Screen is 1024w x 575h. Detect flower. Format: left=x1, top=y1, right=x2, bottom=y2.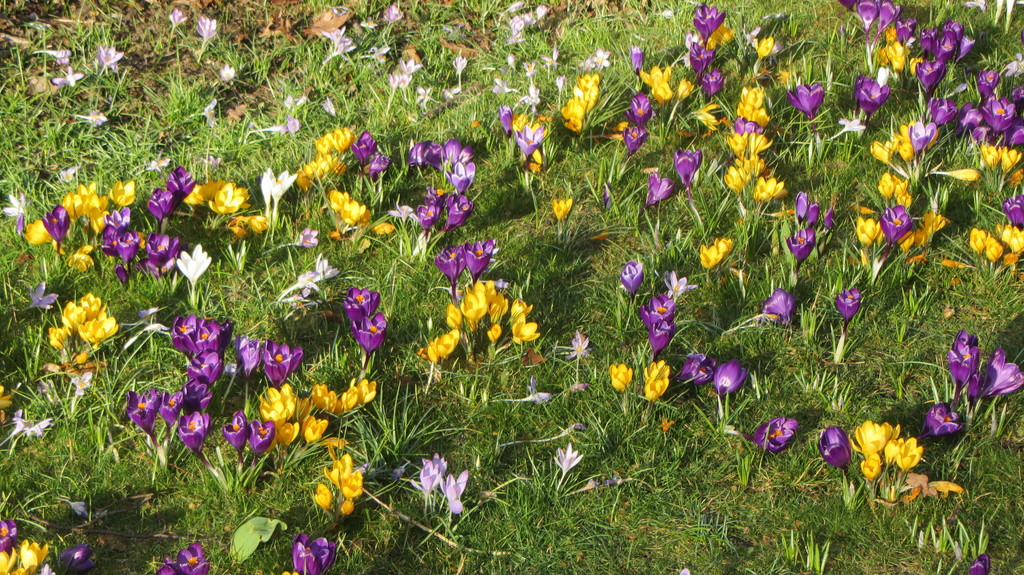
left=58, top=547, right=96, bottom=574.
